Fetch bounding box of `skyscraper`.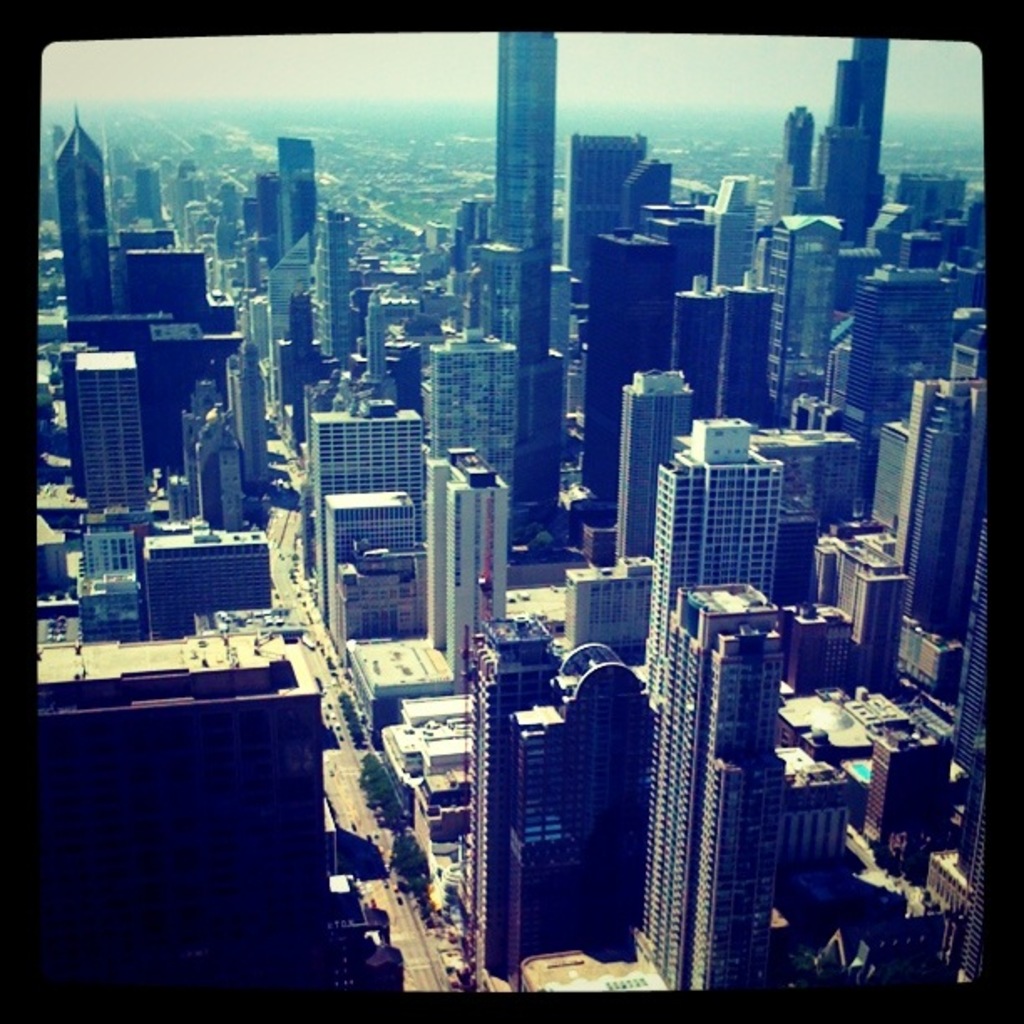
Bbox: <box>704,177,763,276</box>.
